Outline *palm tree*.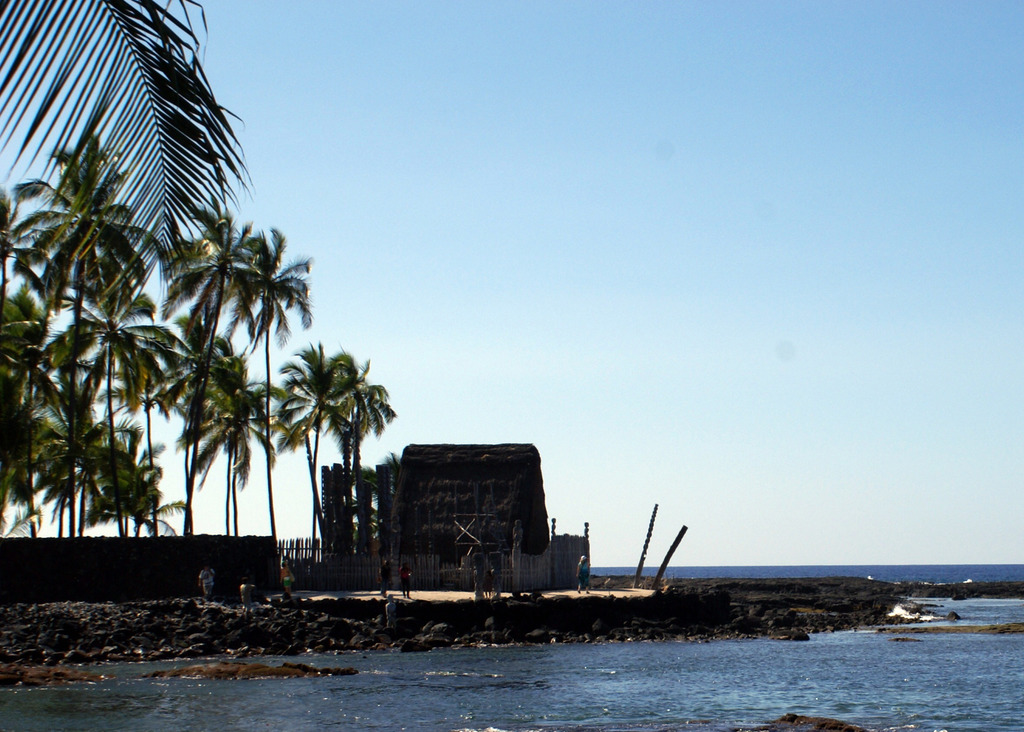
Outline: pyautogui.locateOnScreen(38, 364, 117, 538).
